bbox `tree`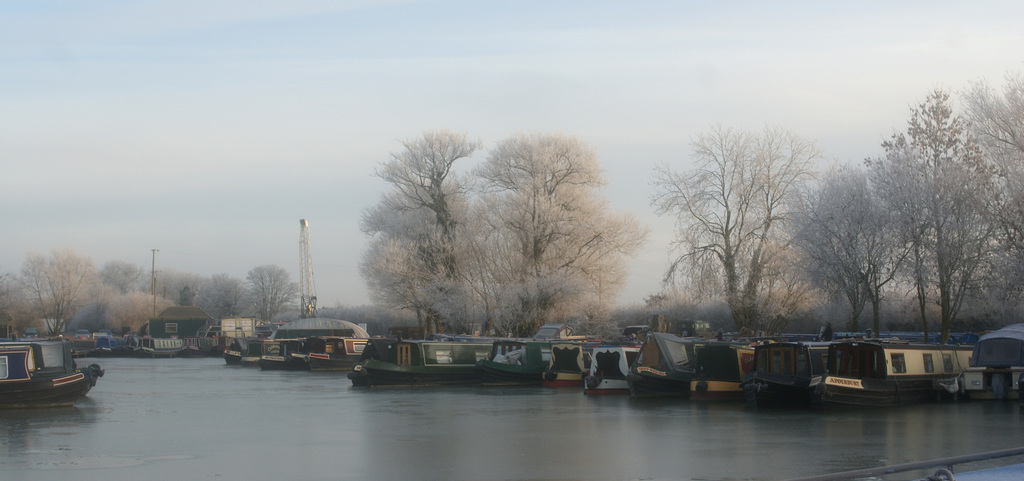
pyautogui.locateOnScreen(240, 263, 301, 324)
